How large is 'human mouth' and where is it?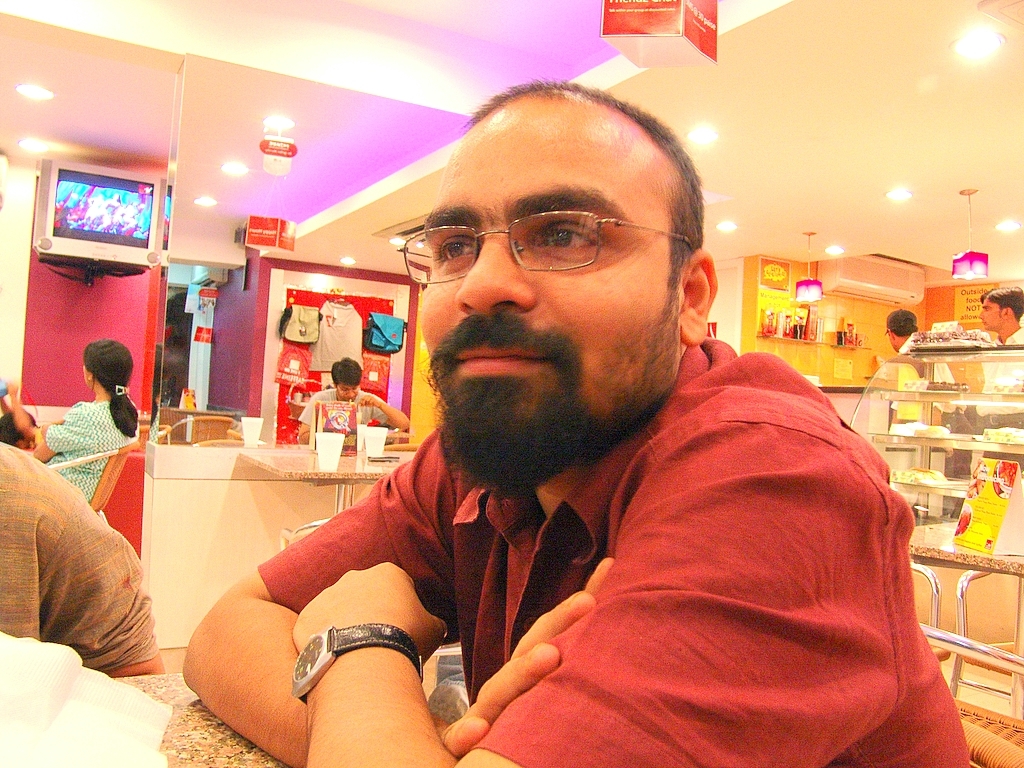
Bounding box: 440, 323, 555, 389.
